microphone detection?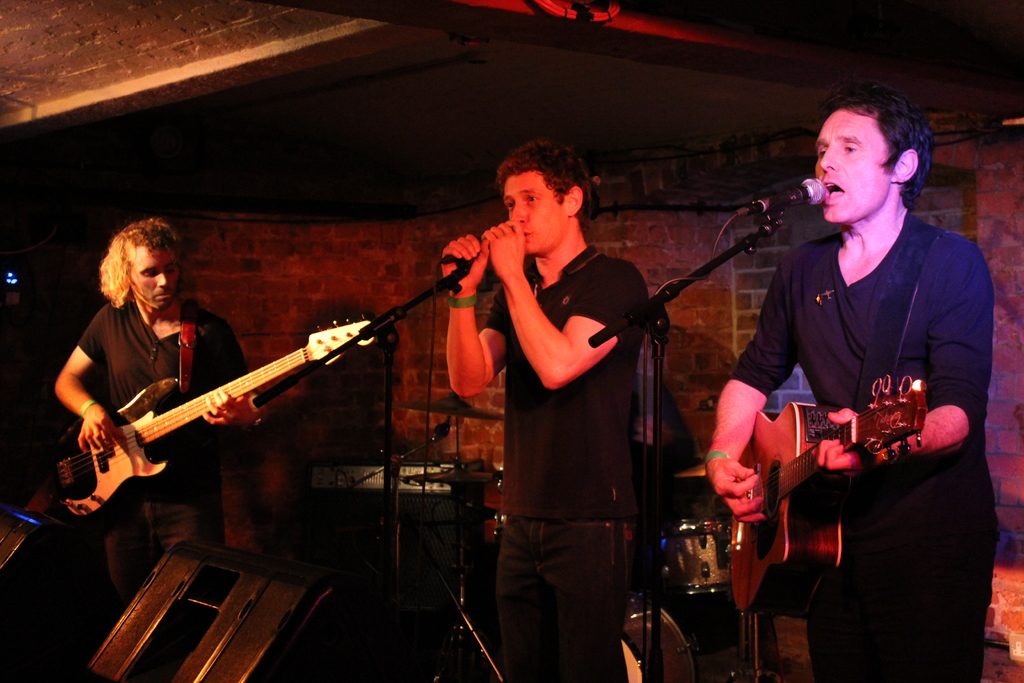
region(444, 252, 488, 267)
